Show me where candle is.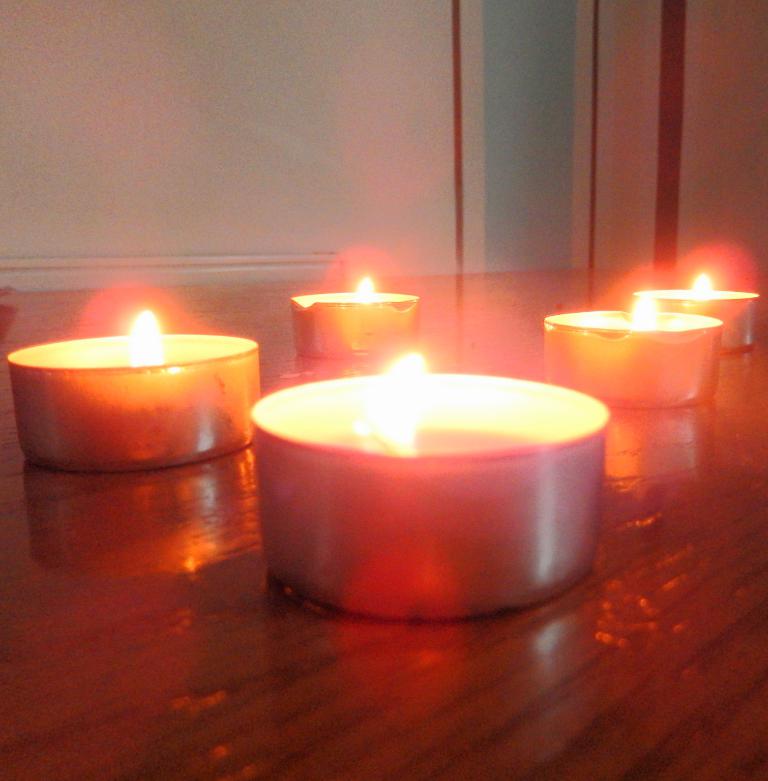
candle is at region(637, 269, 763, 357).
